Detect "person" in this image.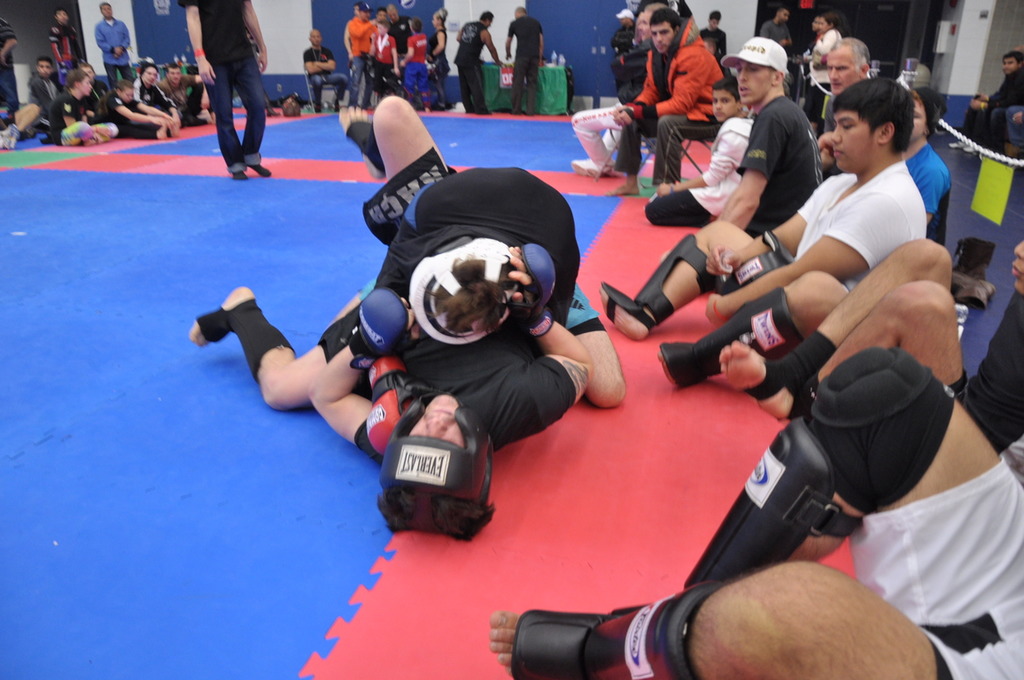
Detection: Rect(578, 0, 702, 165).
